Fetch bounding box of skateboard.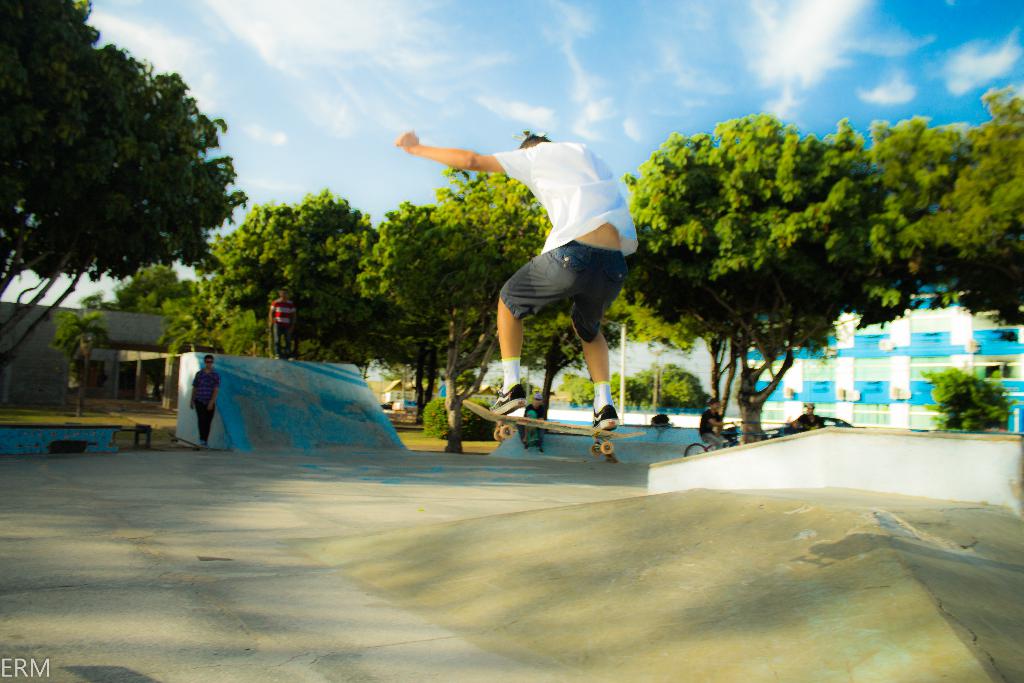
Bbox: detection(165, 431, 204, 449).
